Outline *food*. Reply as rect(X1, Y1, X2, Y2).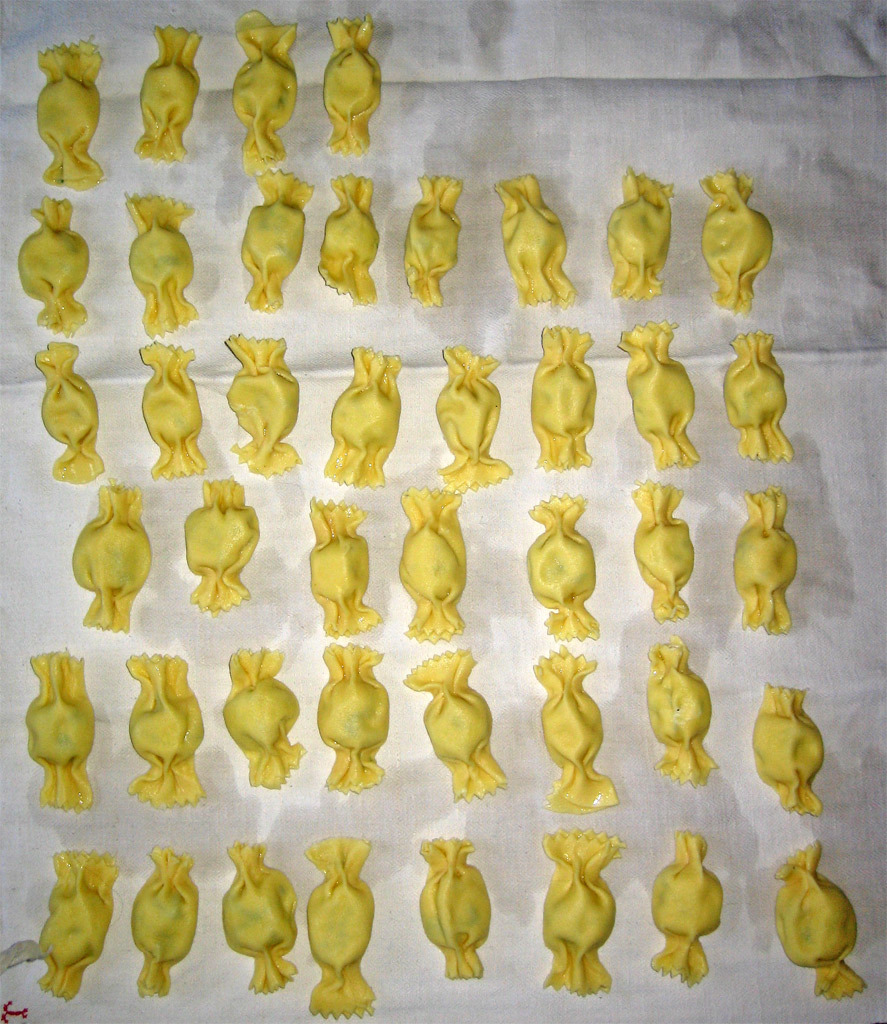
rect(493, 170, 578, 307).
